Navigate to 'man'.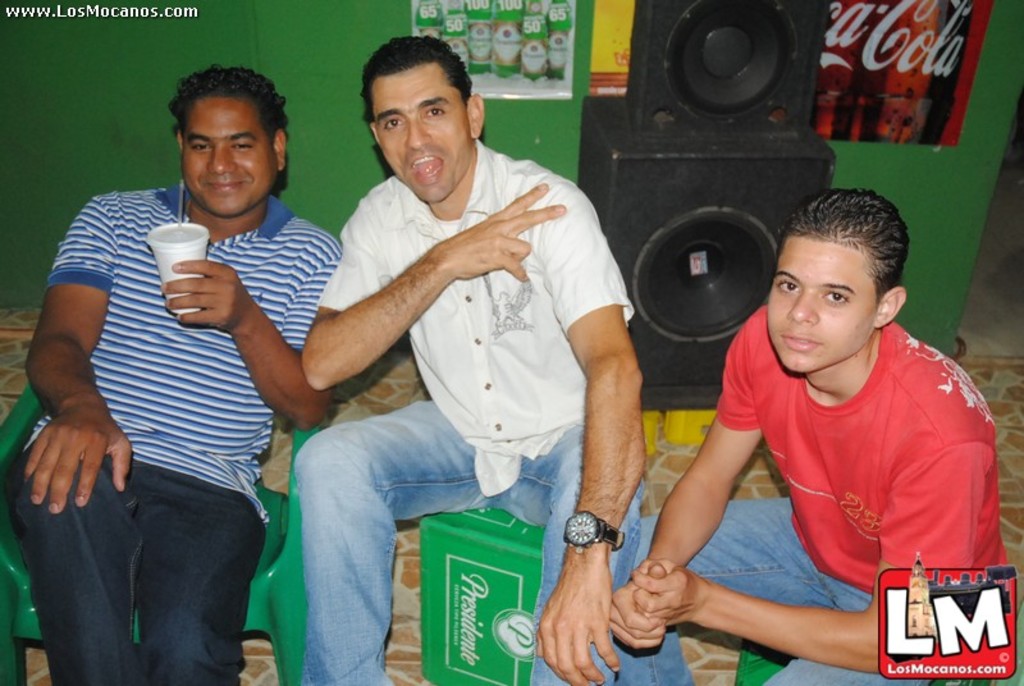
Navigation target: (251, 56, 686, 680).
